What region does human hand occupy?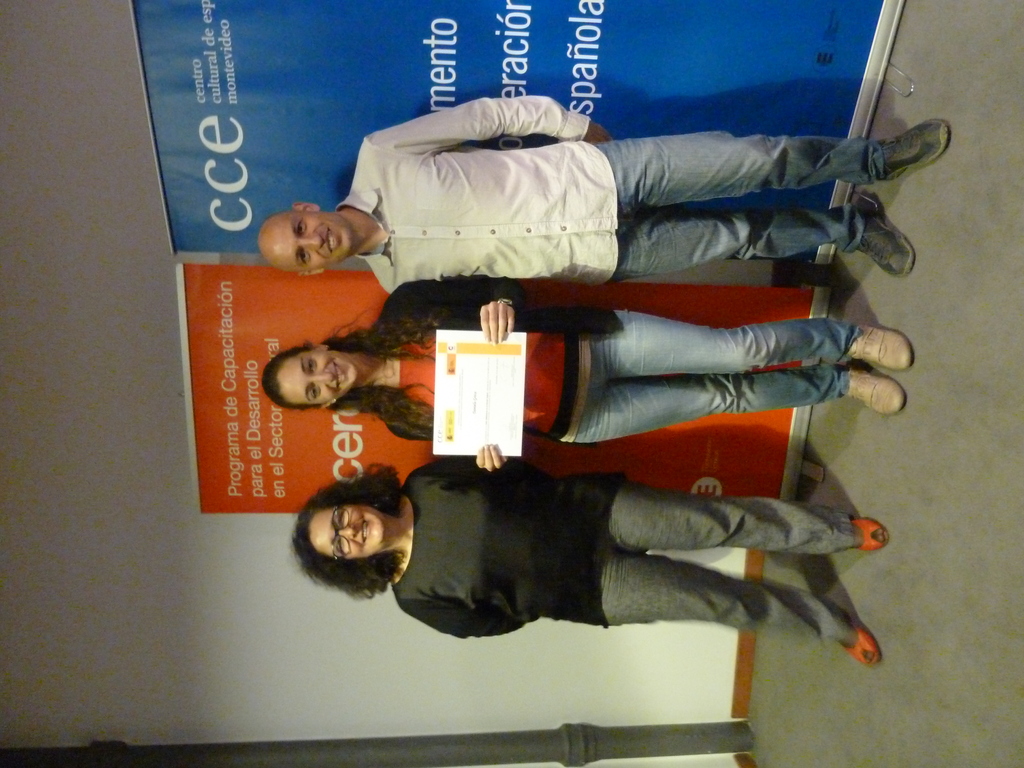
<box>583,119,615,144</box>.
